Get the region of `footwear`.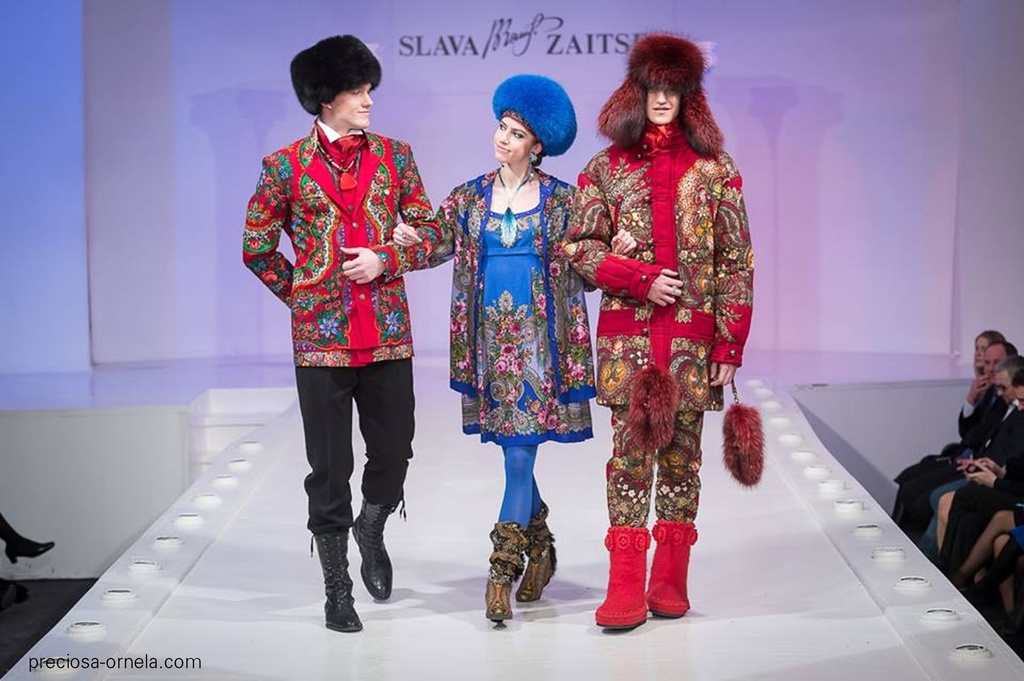
l=2, t=541, r=56, b=566.
